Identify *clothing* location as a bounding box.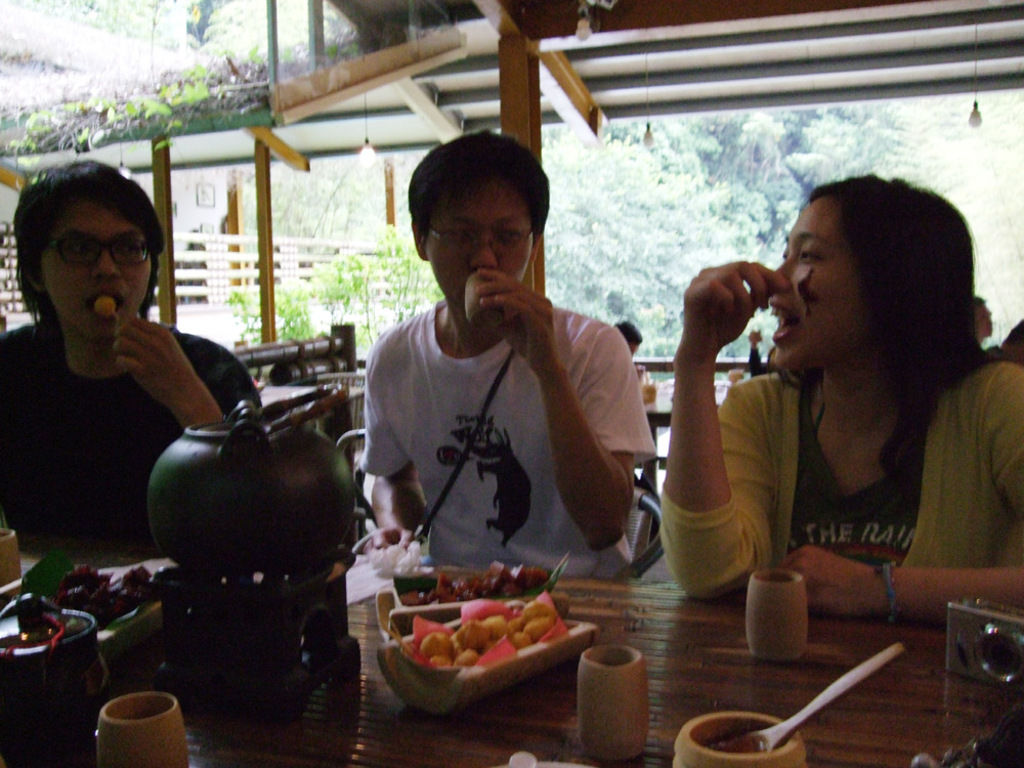
658,354,1023,605.
